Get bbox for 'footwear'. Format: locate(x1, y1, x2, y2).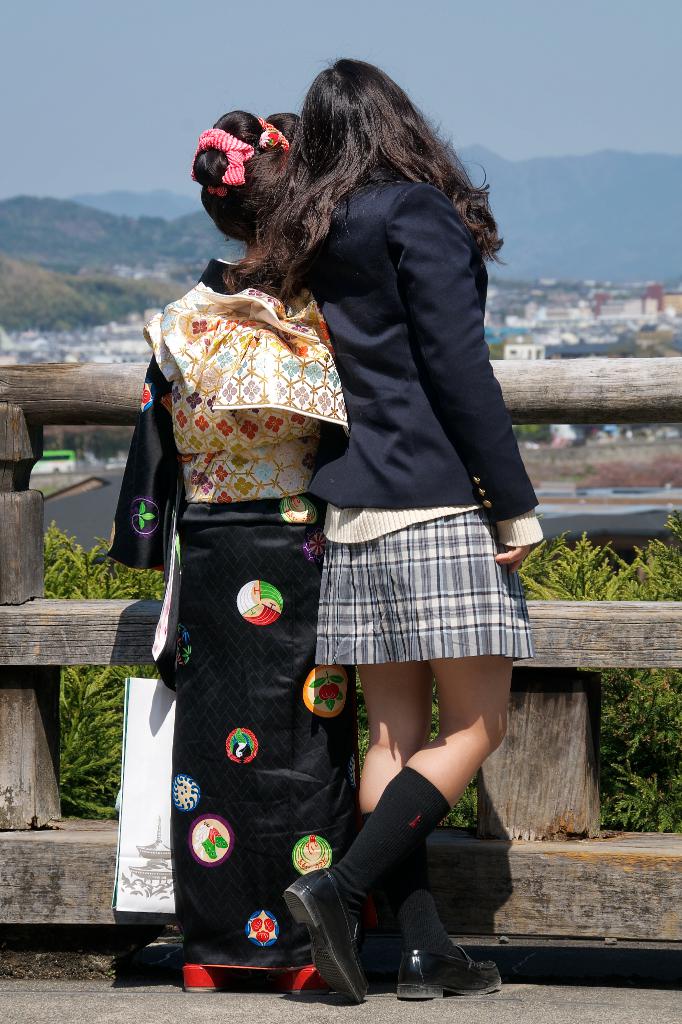
locate(282, 960, 324, 986).
